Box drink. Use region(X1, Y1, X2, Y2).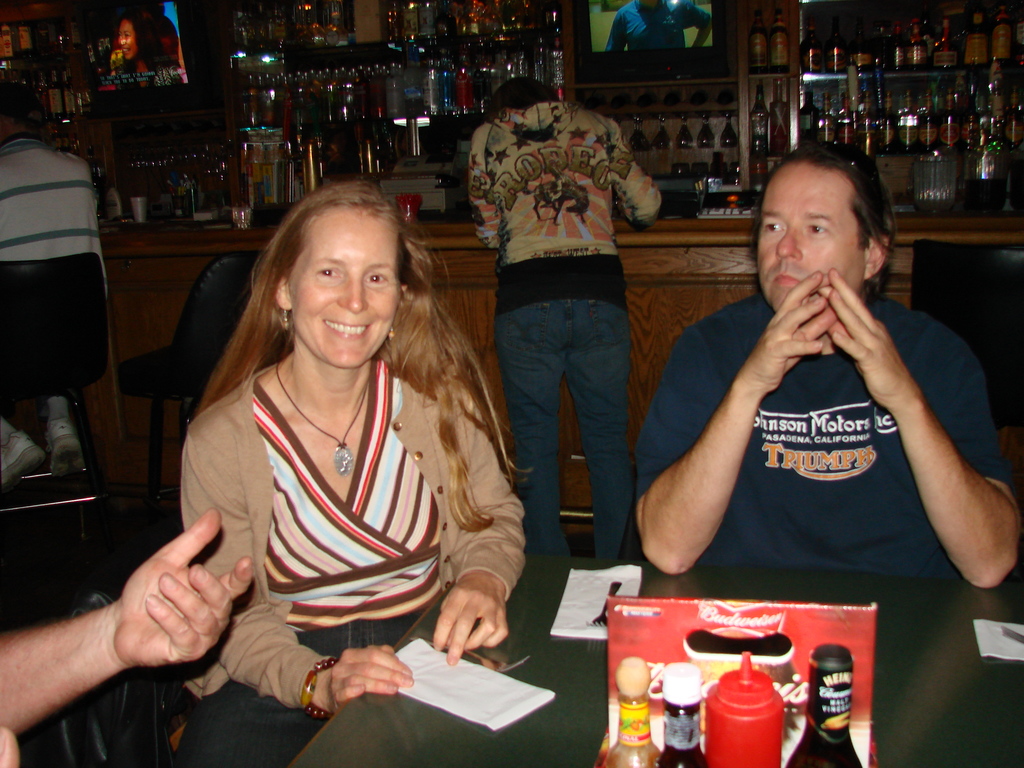
region(752, 84, 768, 158).
